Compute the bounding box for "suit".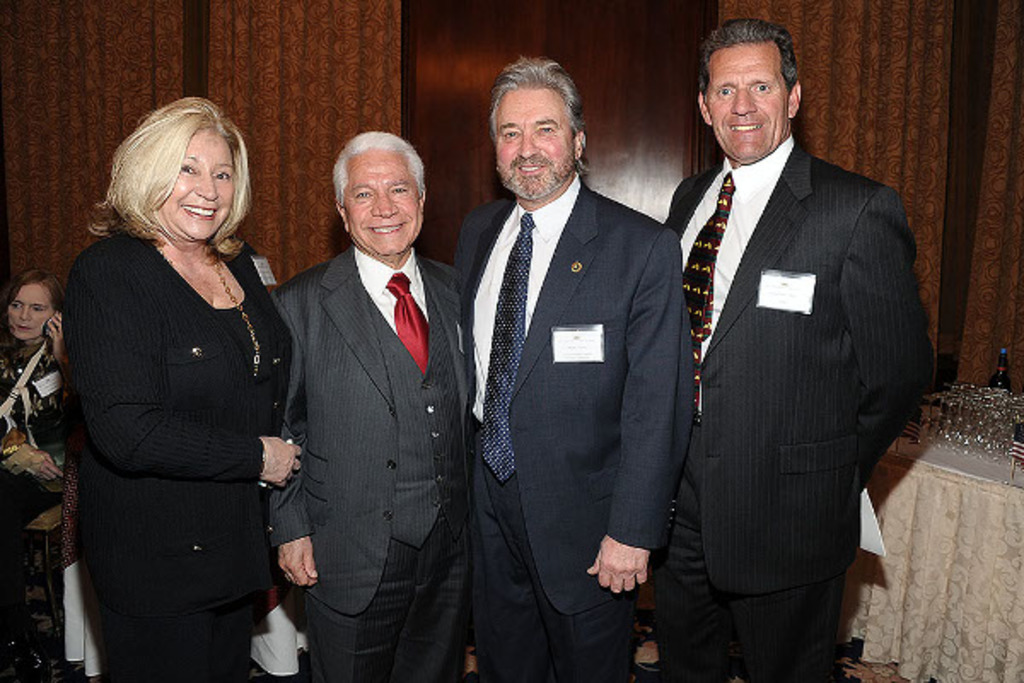
bbox=[652, 20, 920, 676].
